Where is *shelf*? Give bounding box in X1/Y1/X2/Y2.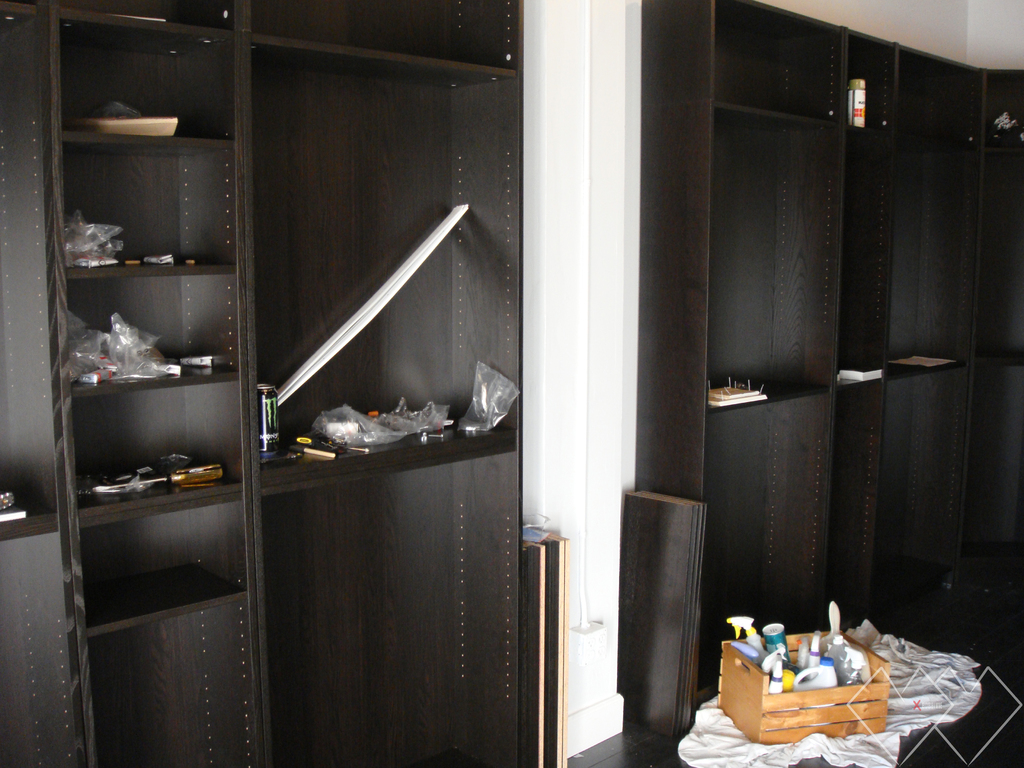
869/391/1023/646.
